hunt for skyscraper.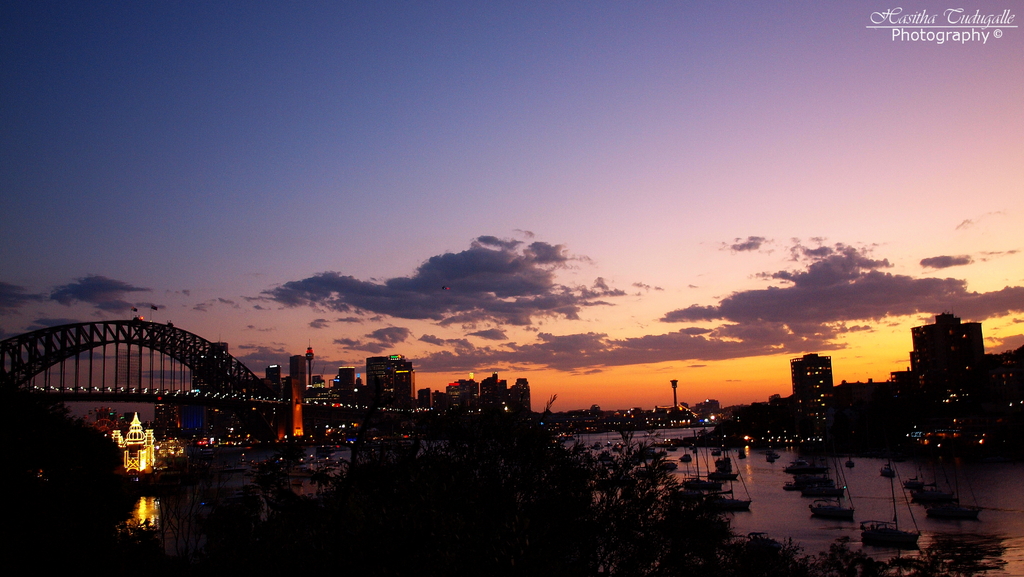
Hunted down at [799, 352, 856, 446].
